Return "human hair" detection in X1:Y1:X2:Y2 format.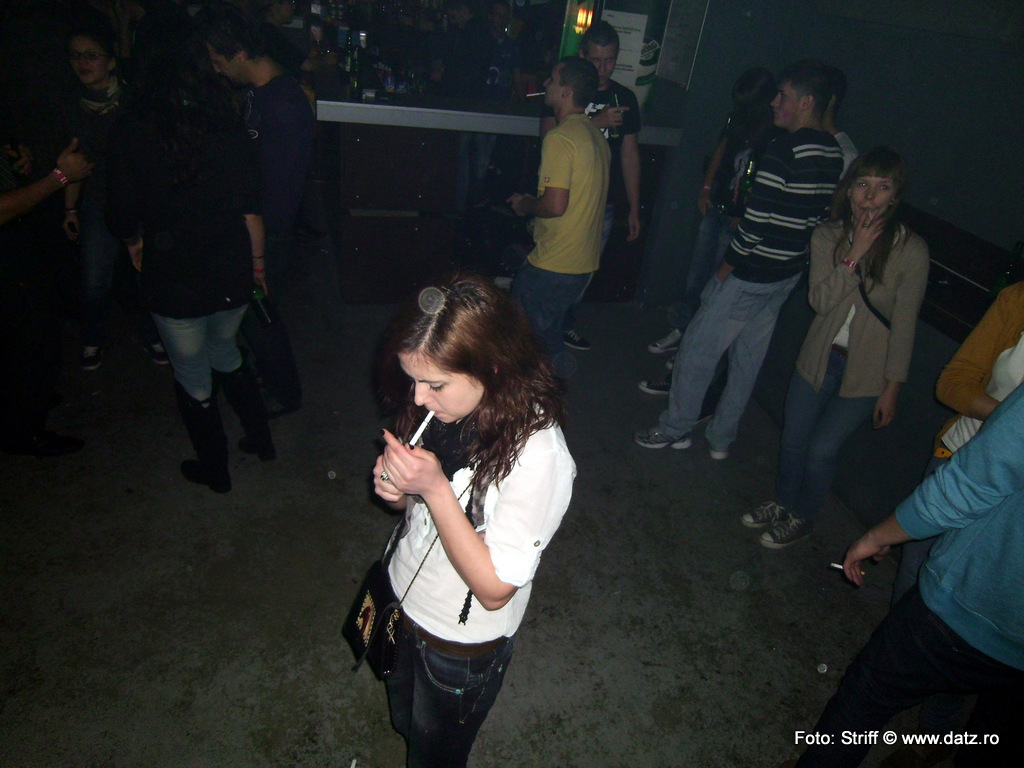
824:68:844:122.
